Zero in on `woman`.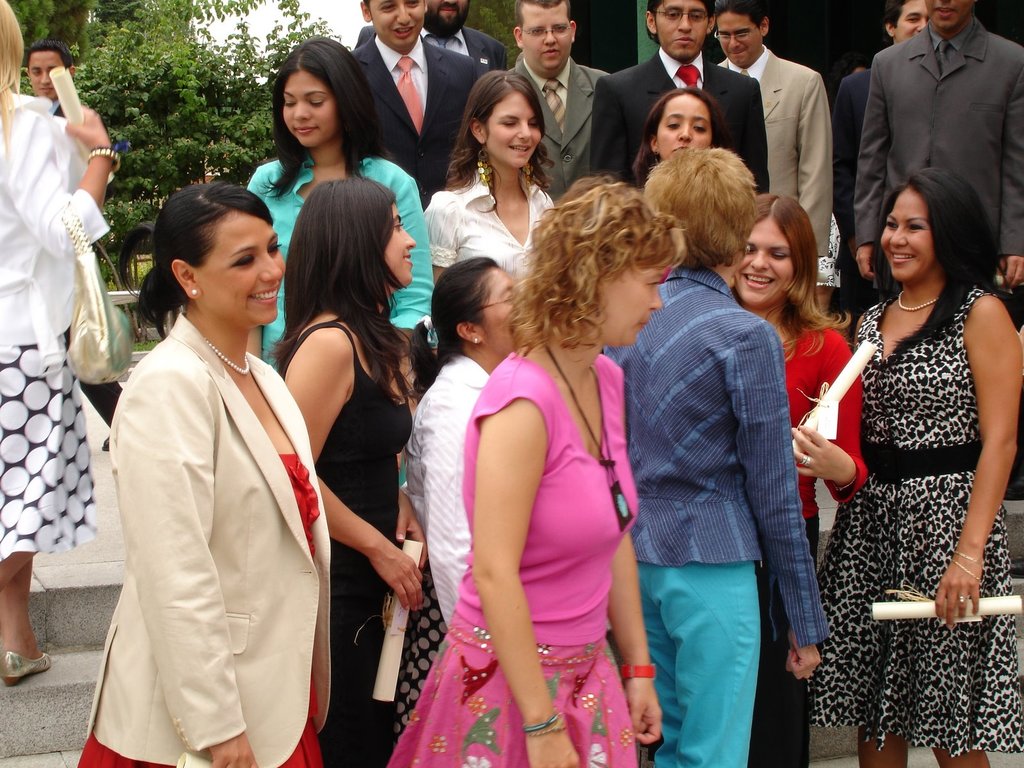
Zeroed in: detection(392, 253, 530, 754).
